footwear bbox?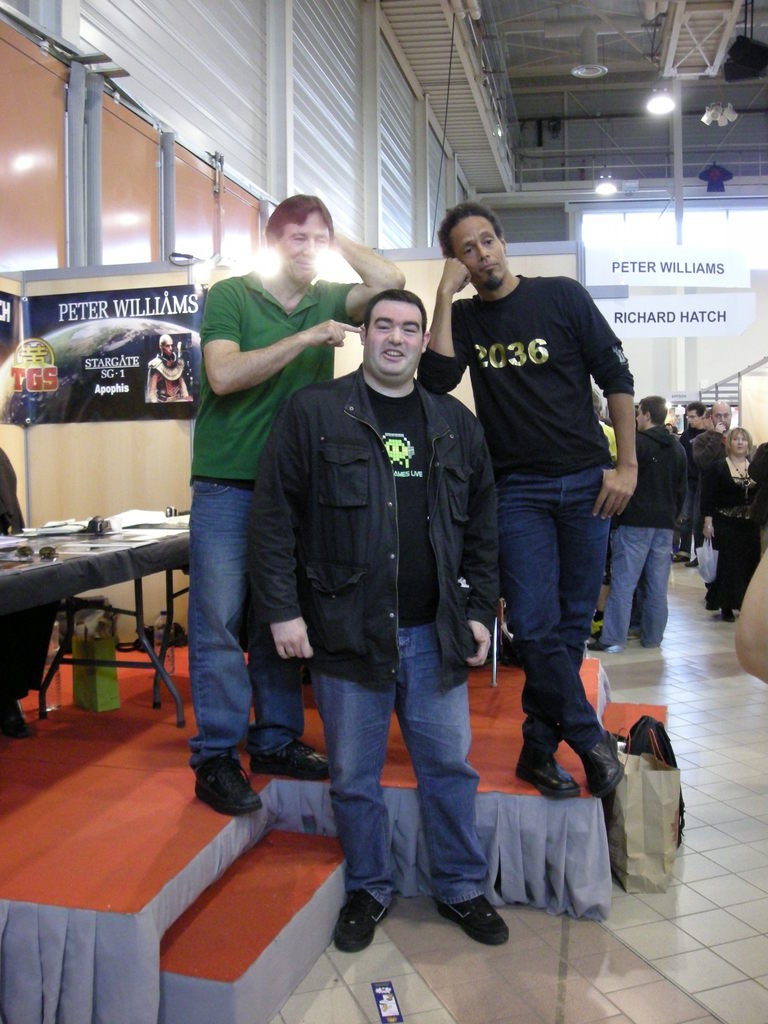
<bbox>521, 744, 572, 801</bbox>
